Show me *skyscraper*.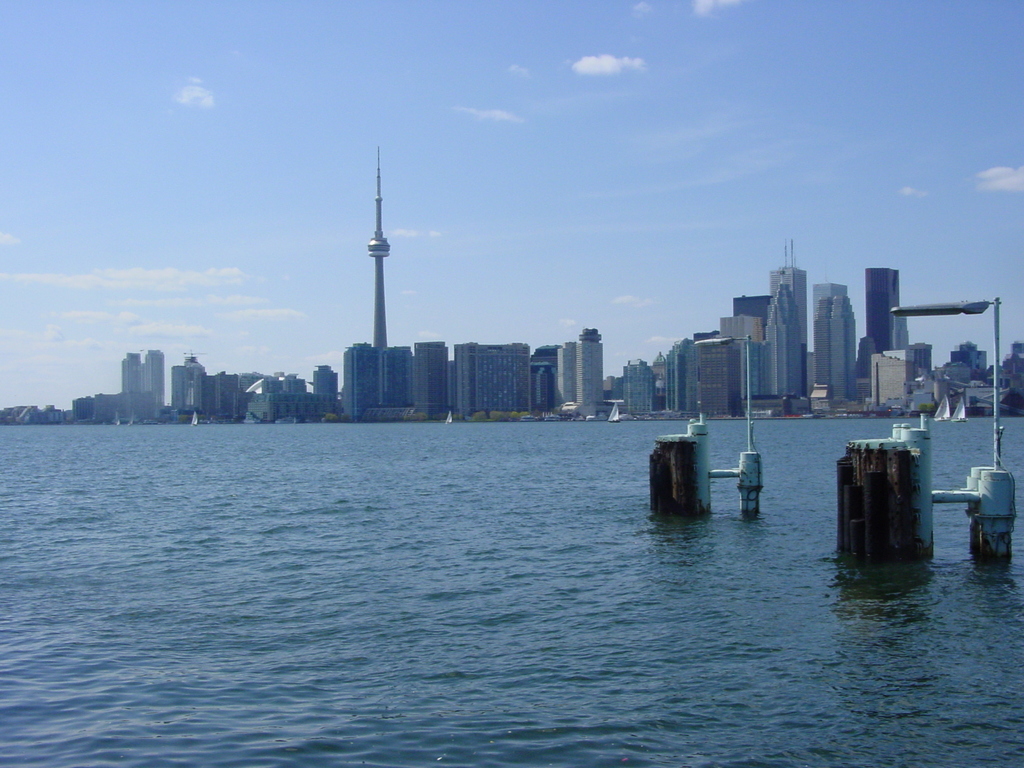
*skyscraper* is here: select_region(810, 278, 869, 404).
